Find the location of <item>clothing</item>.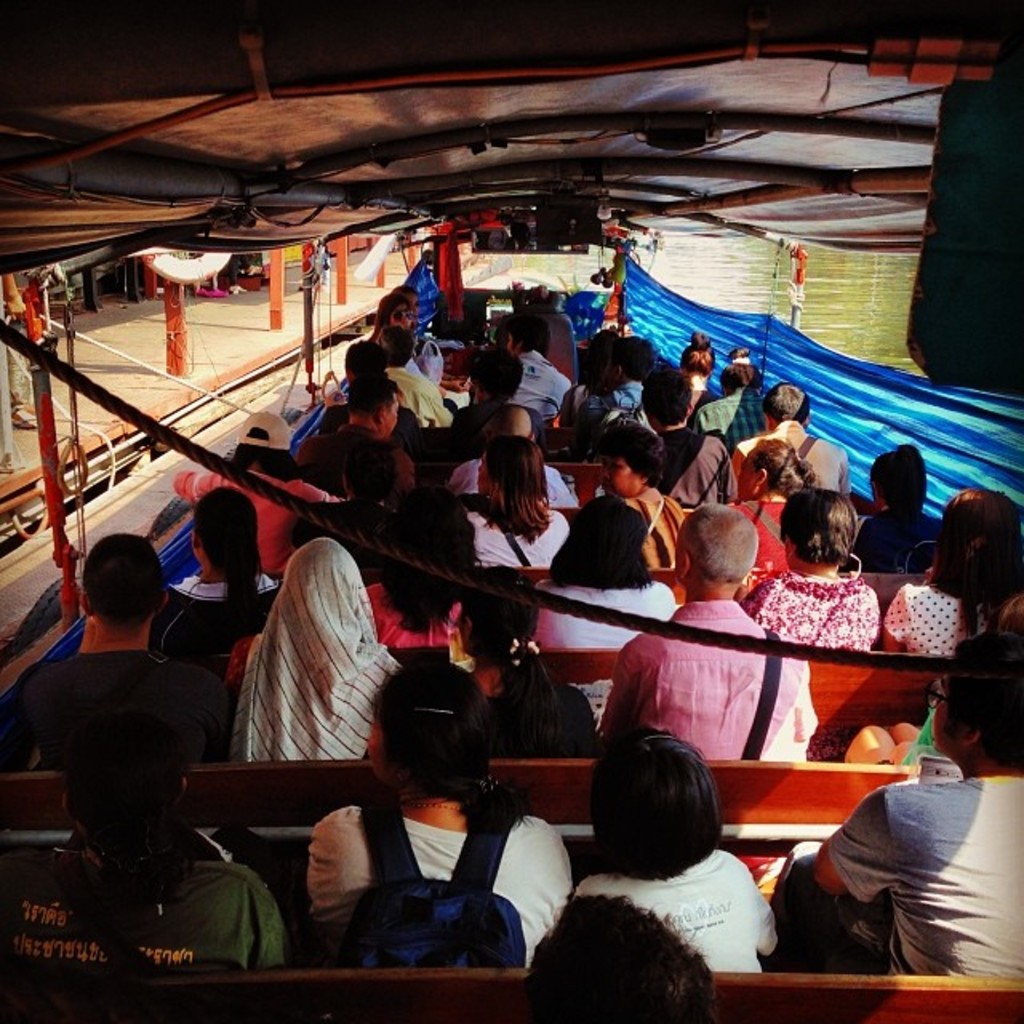
Location: bbox=(854, 509, 936, 568).
